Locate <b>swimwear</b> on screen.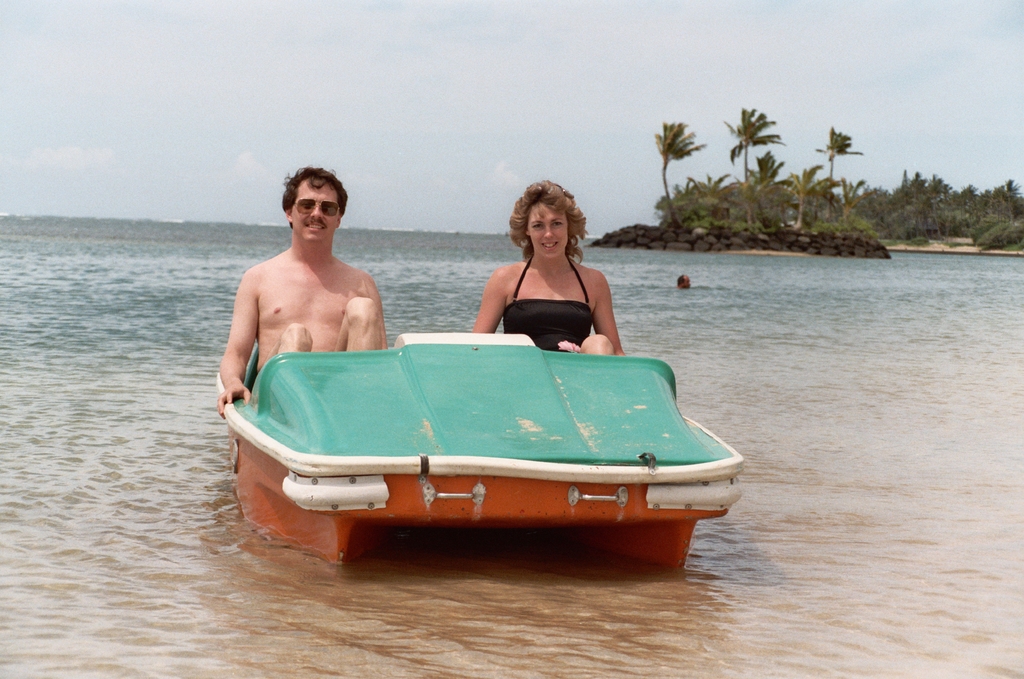
On screen at [500,253,588,356].
